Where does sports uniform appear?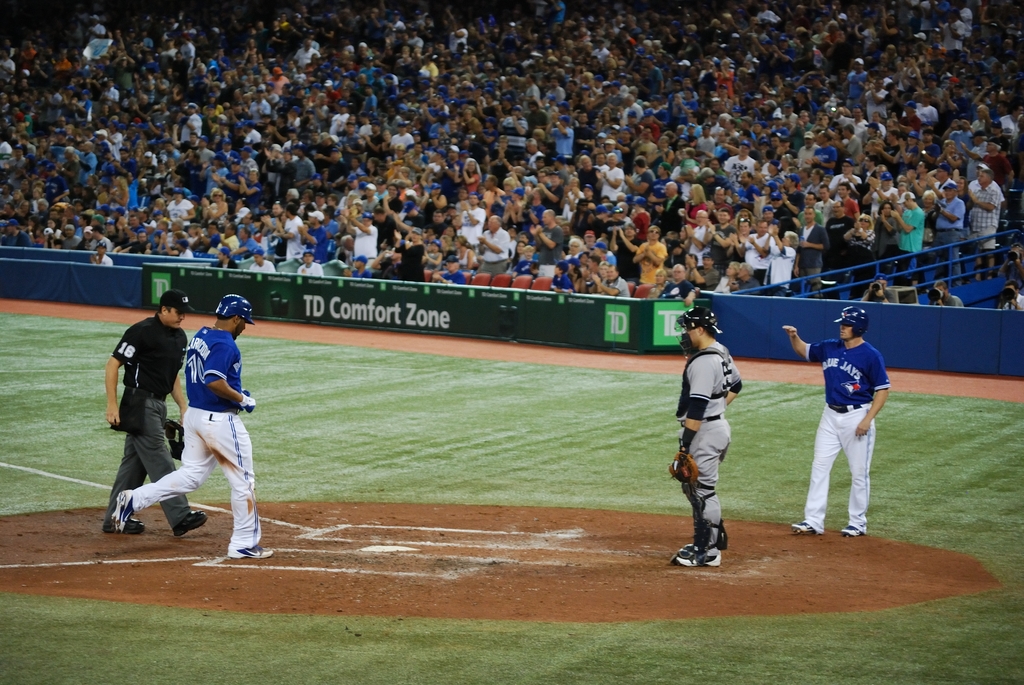
Appears at [x1=669, y1=308, x2=742, y2=567].
